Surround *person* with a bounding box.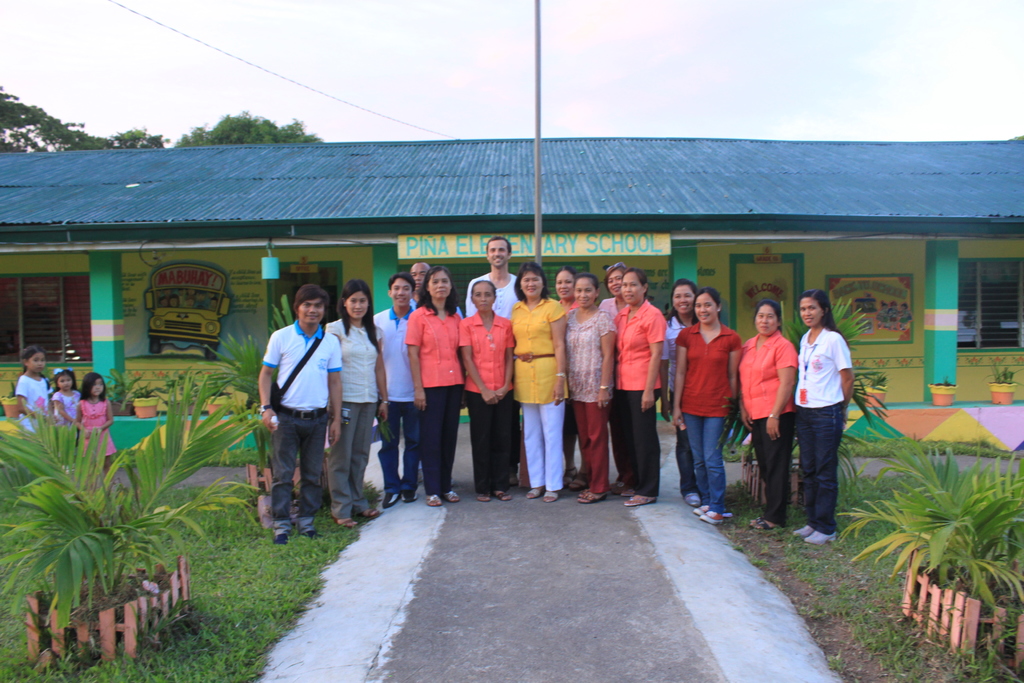
bbox=[17, 347, 56, 434].
